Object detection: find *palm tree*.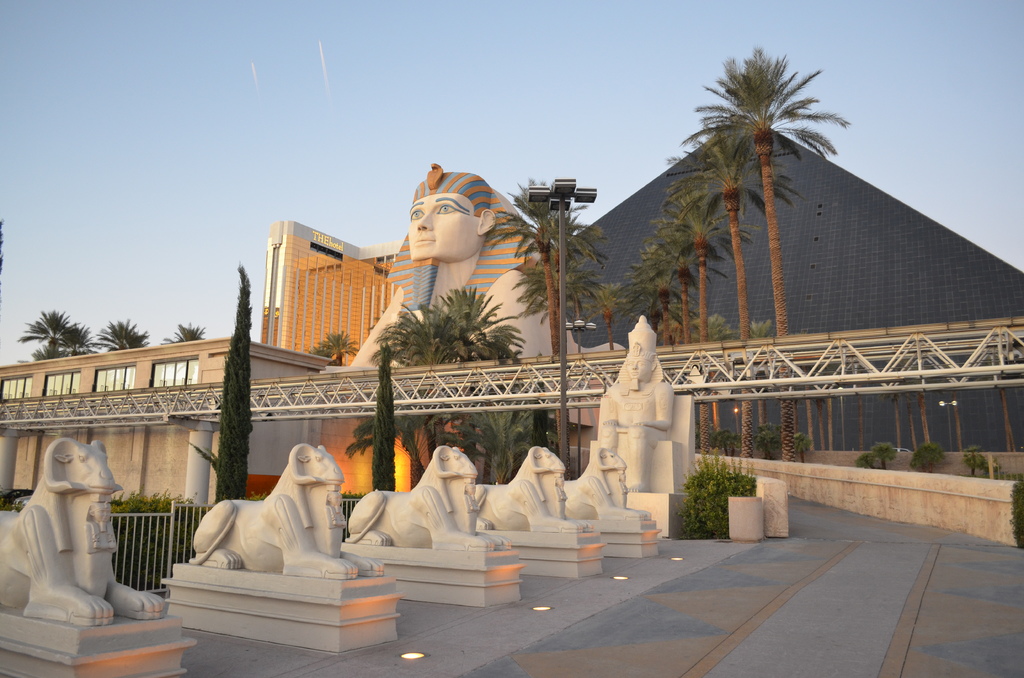
BBox(383, 301, 516, 364).
